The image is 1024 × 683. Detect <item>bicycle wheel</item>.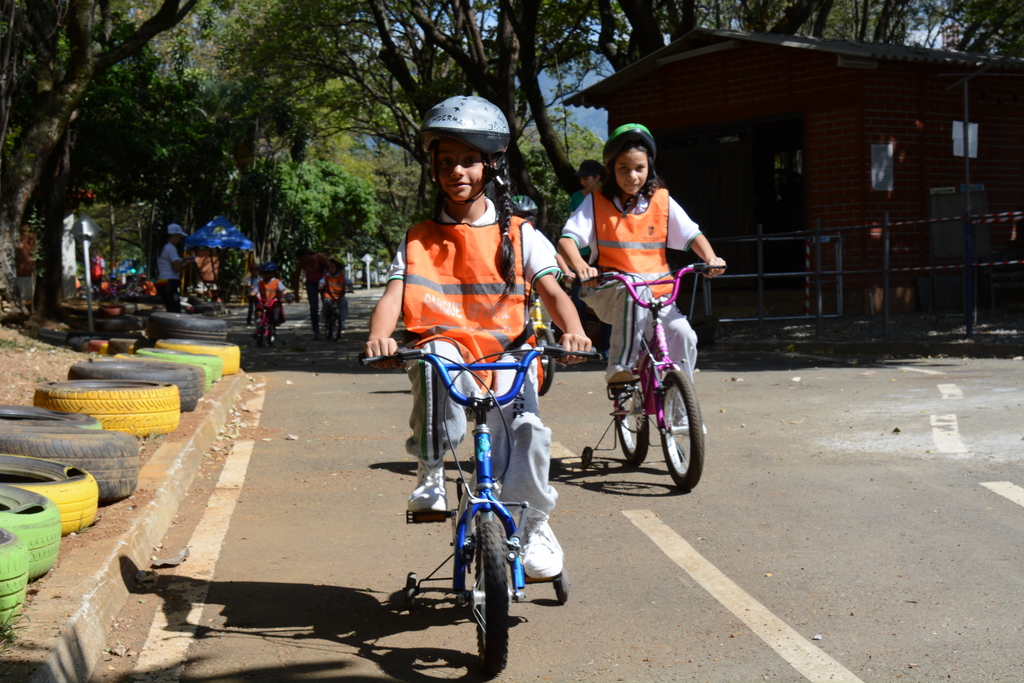
Detection: bbox(330, 310, 341, 343).
